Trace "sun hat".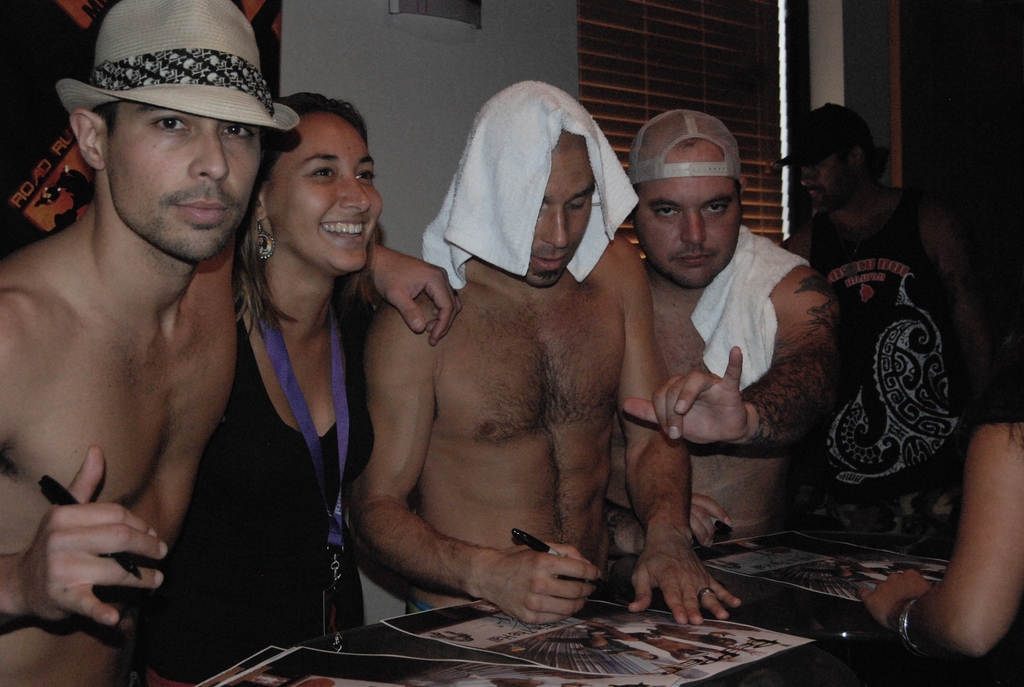
Traced to [x1=55, y1=0, x2=304, y2=128].
